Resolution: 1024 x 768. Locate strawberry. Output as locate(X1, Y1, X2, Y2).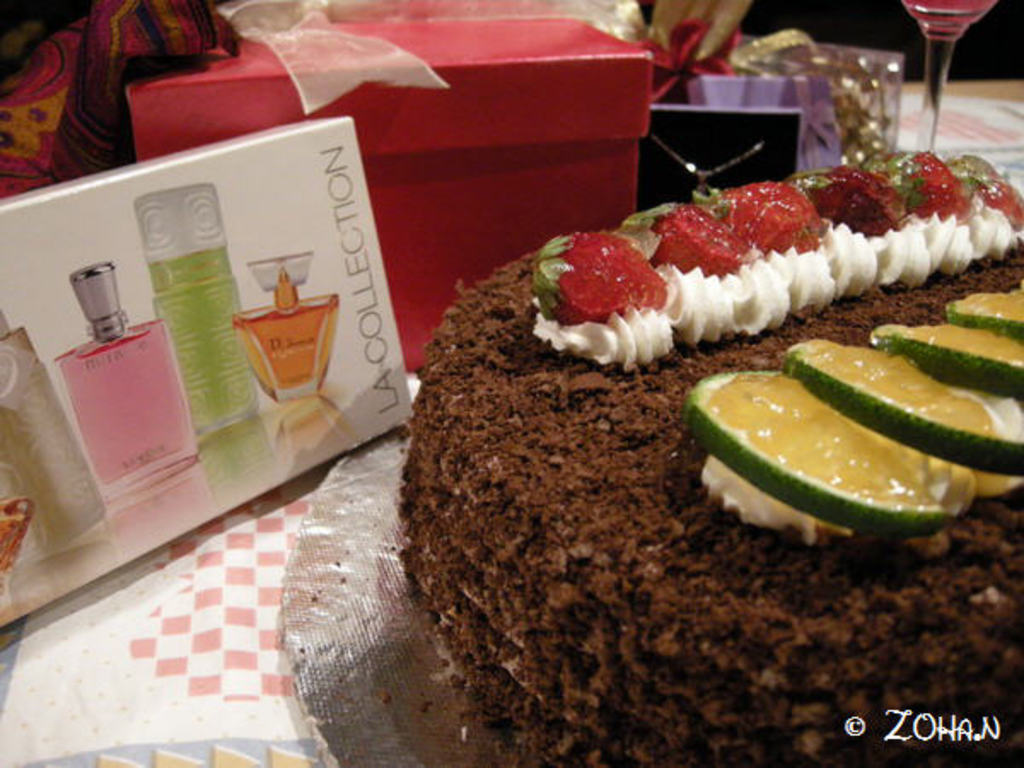
locate(963, 164, 1019, 227).
